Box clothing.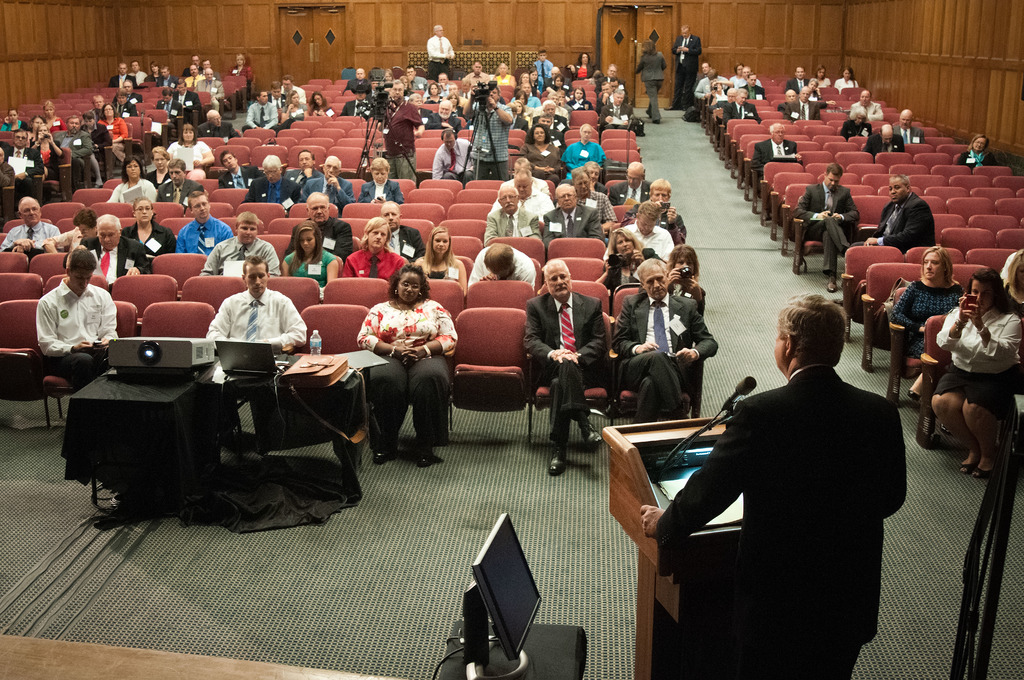
l=218, t=164, r=260, b=188.
